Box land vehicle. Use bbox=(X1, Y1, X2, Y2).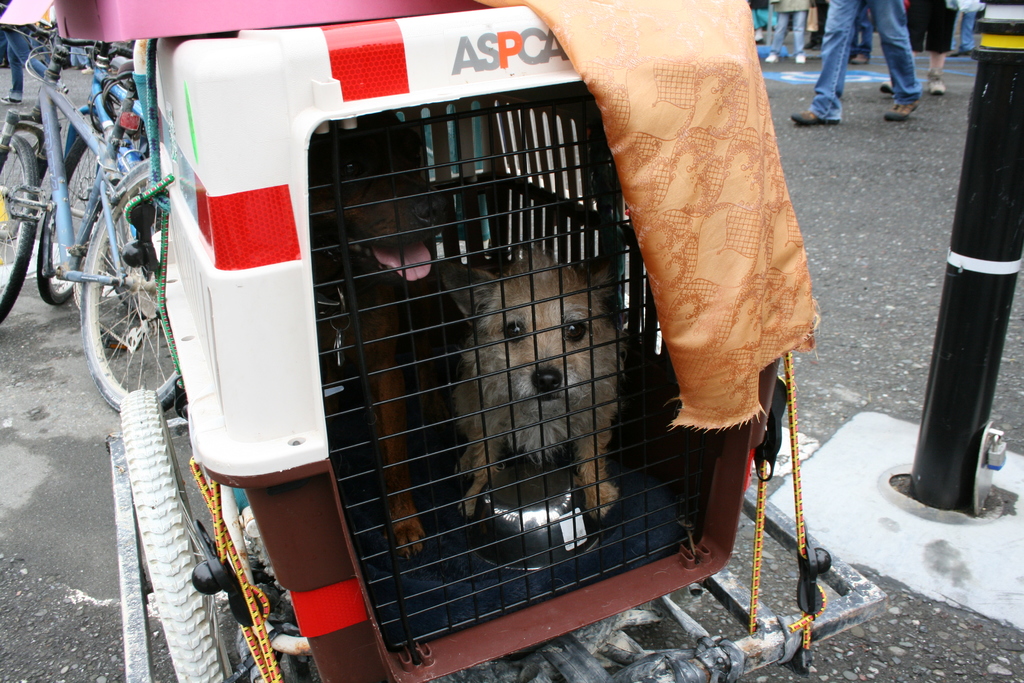
bbox=(38, 39, 149, 304).
